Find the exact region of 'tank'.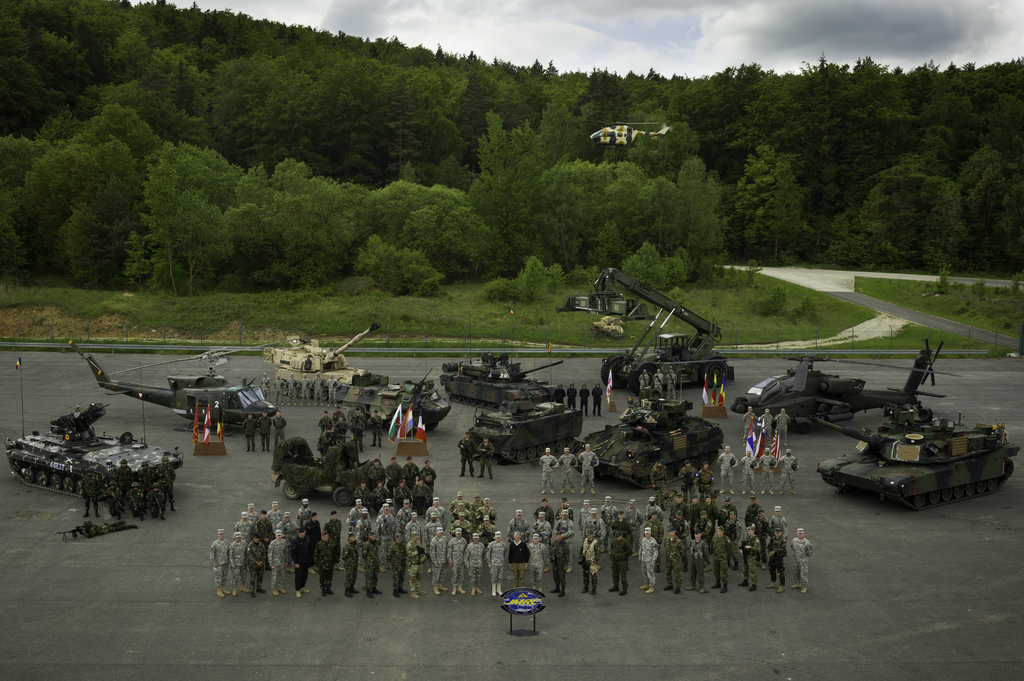
Exact region: Rect(7, 359, 189, 502).
